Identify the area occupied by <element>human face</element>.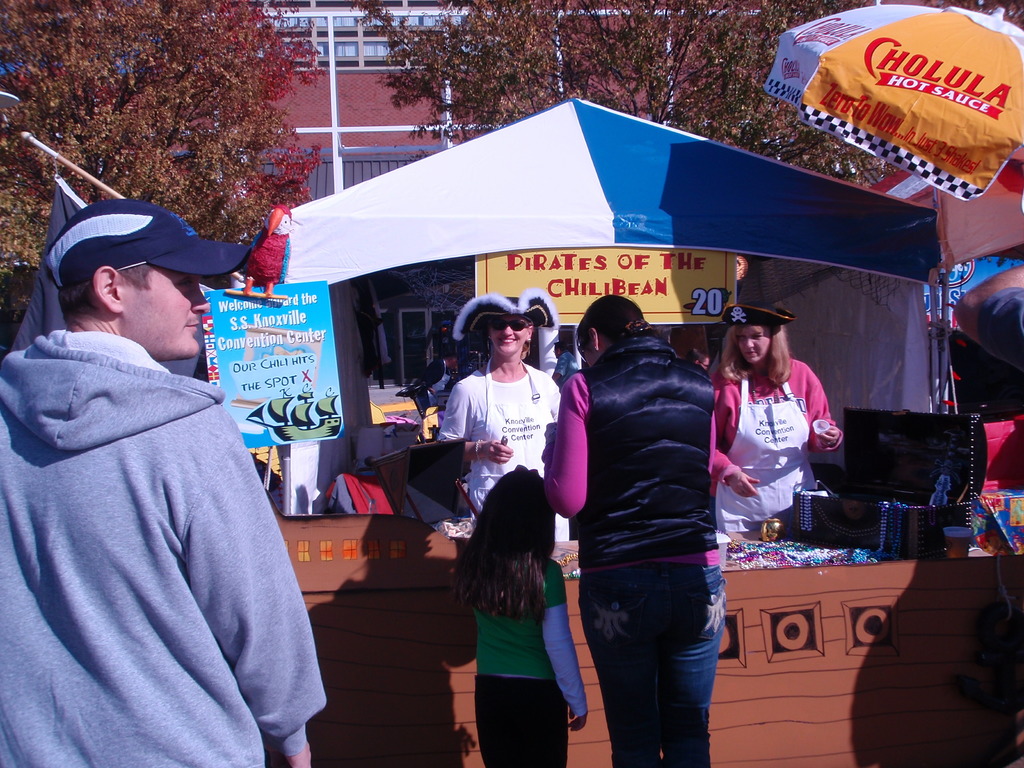
Area: <bbox>492, 315, 527, 359</bbox>.
